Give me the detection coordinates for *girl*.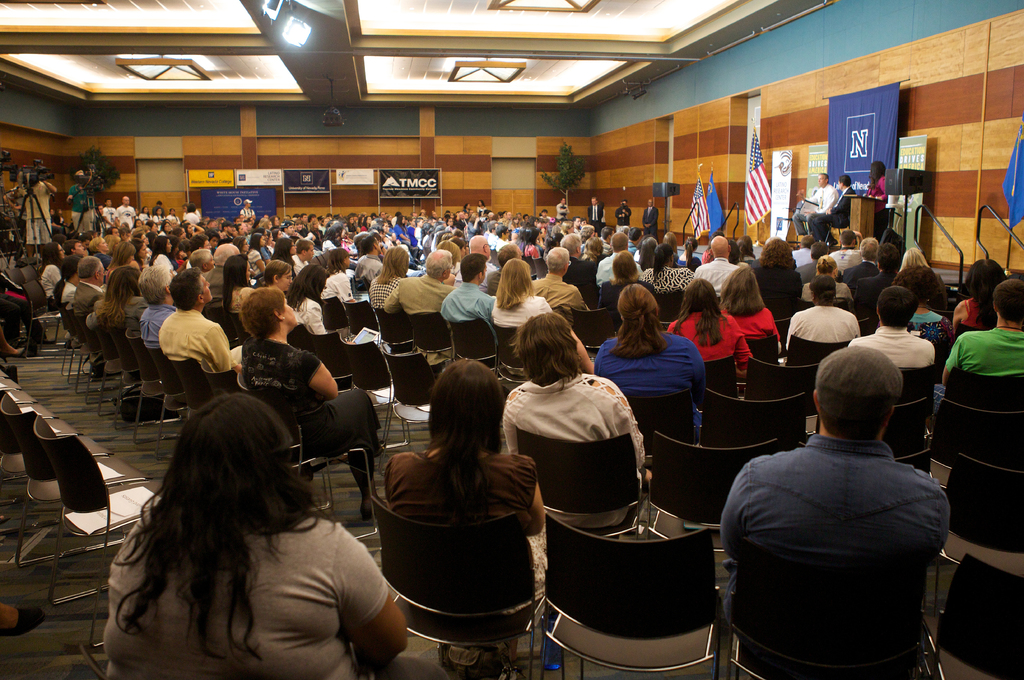
<region>262, 219, 274, 232</region>.
